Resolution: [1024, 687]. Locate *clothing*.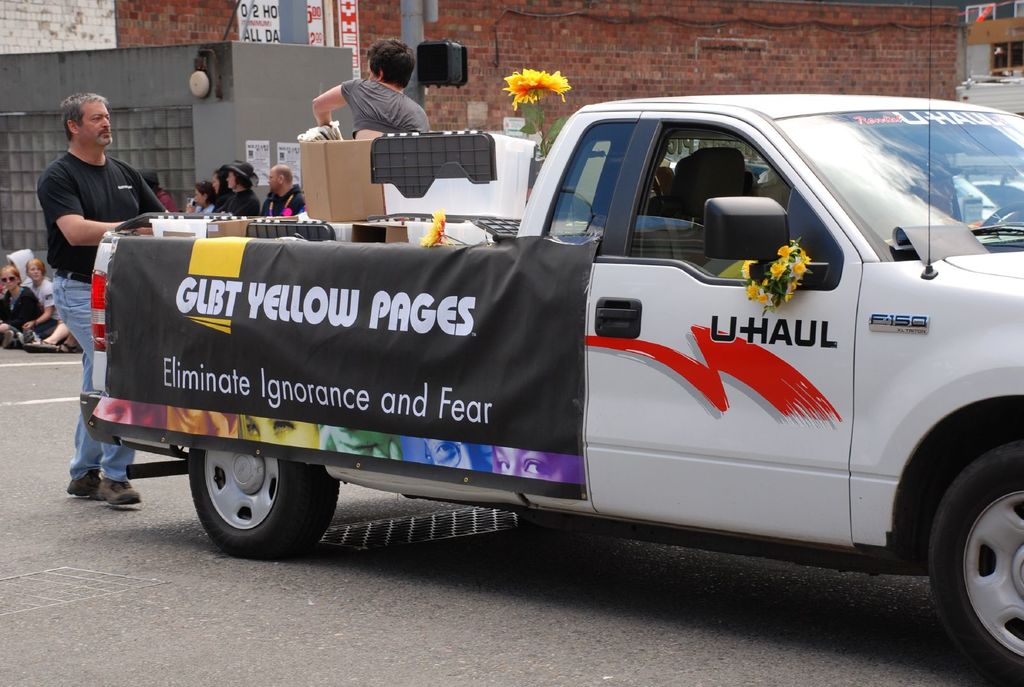
(341,72,430,138).
